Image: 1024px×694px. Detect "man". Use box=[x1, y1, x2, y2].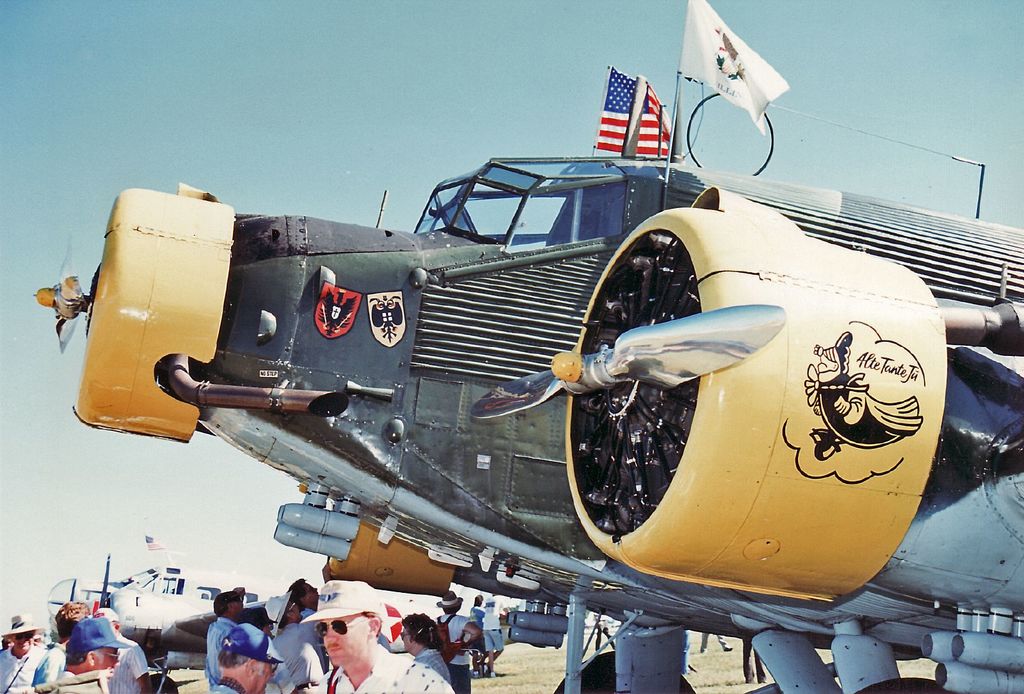
box=[398, 609, 447, 679].
